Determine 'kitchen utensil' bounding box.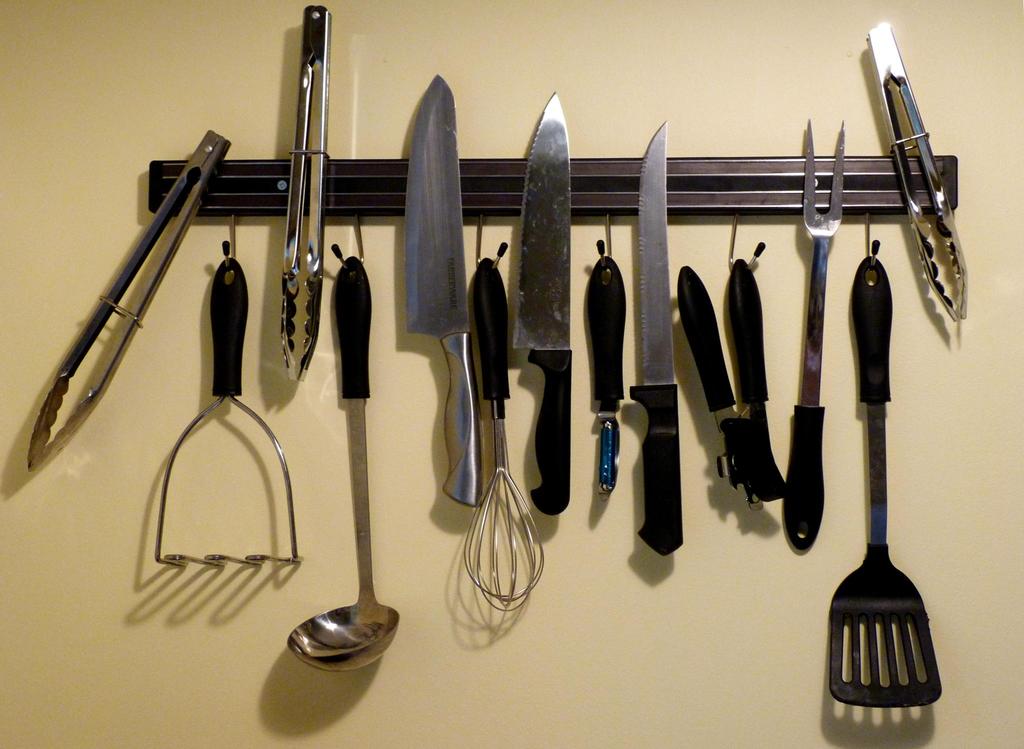
Determined: (866, 22, 968, 323).
